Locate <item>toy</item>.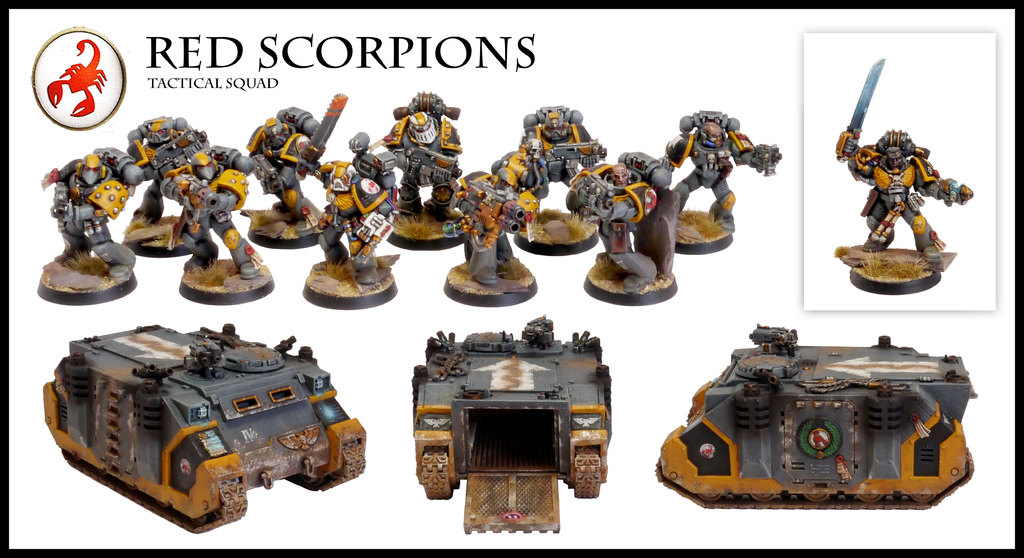
Bounding box: <box>666,111,781,255</box>.
